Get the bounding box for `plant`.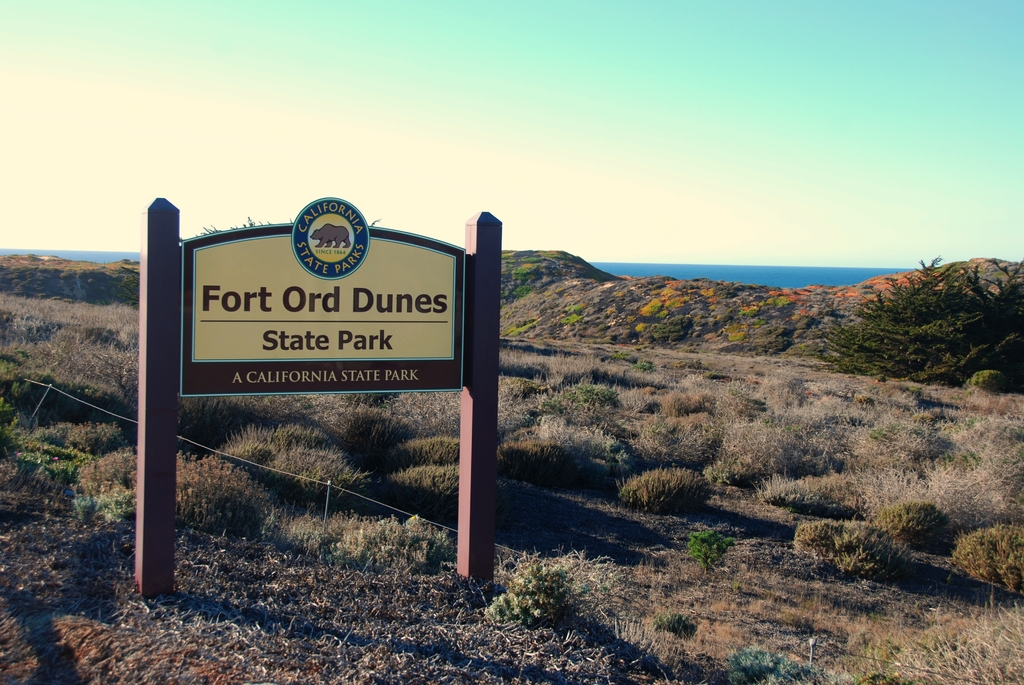
174, 453, 264, 552.
